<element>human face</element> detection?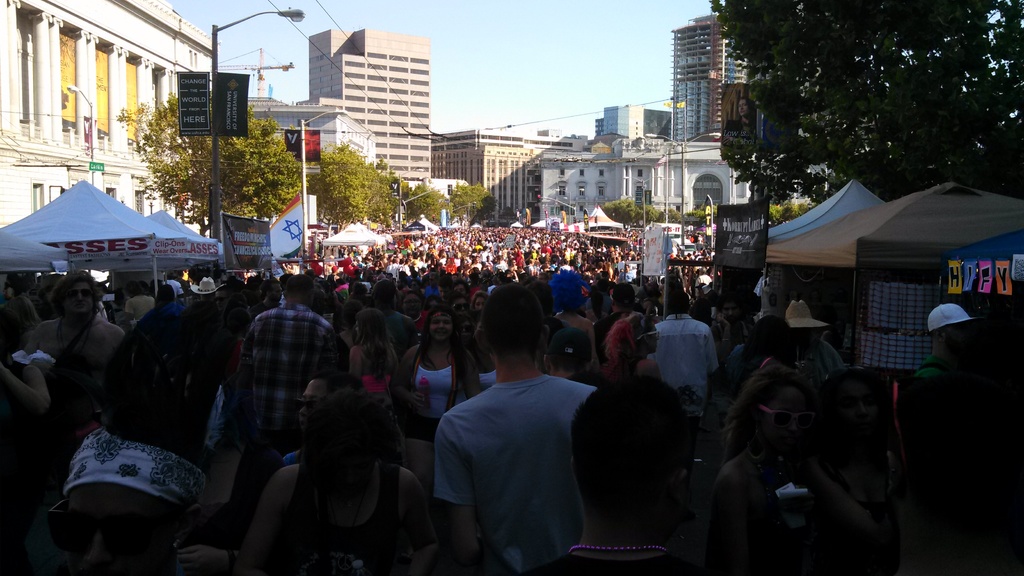
x1=842 y1=378 x2=874 y2=427
